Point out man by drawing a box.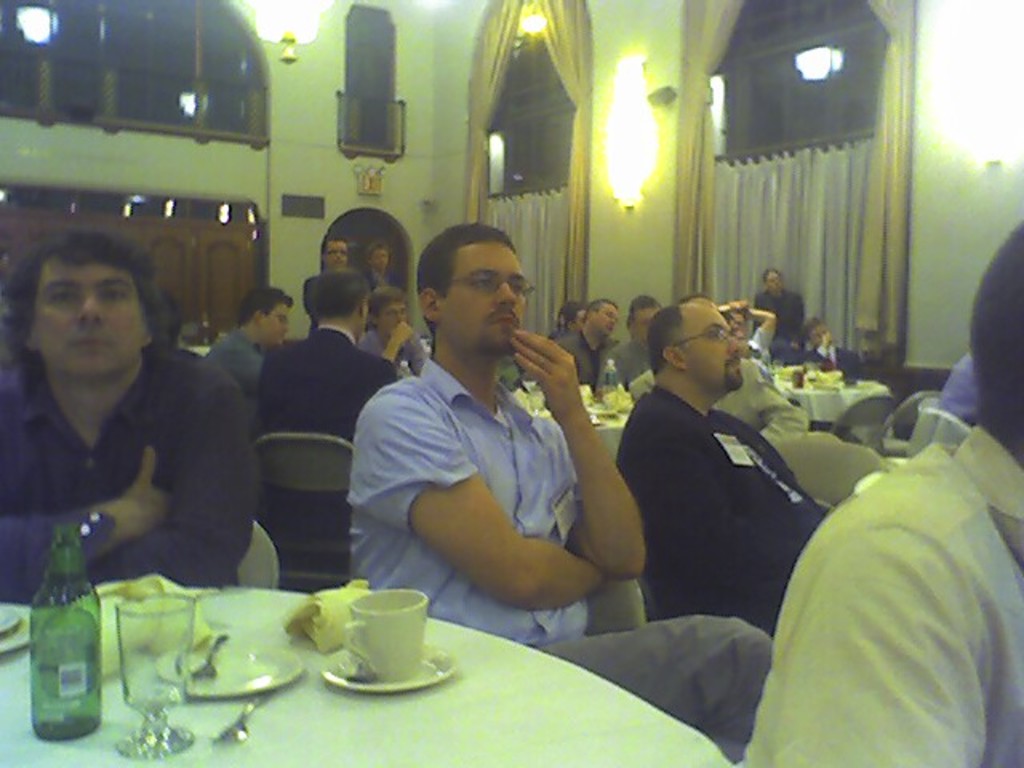
x1=214, y1=293, x2=861, y2=766.
